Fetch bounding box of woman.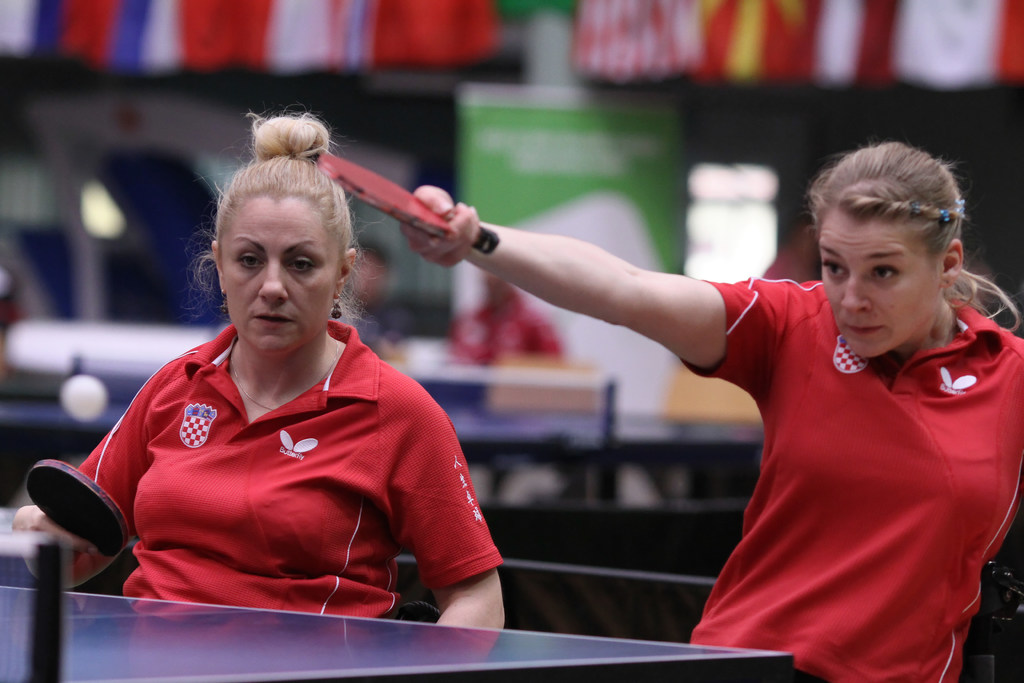
Bbox: Rect(67, 149, 490, 627).
